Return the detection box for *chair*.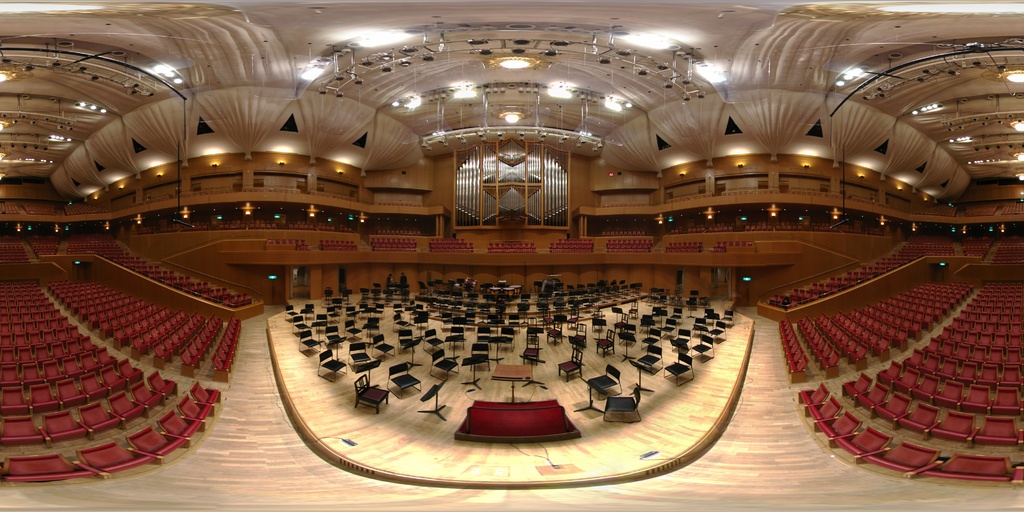
region(345, 305, 362, 324).
